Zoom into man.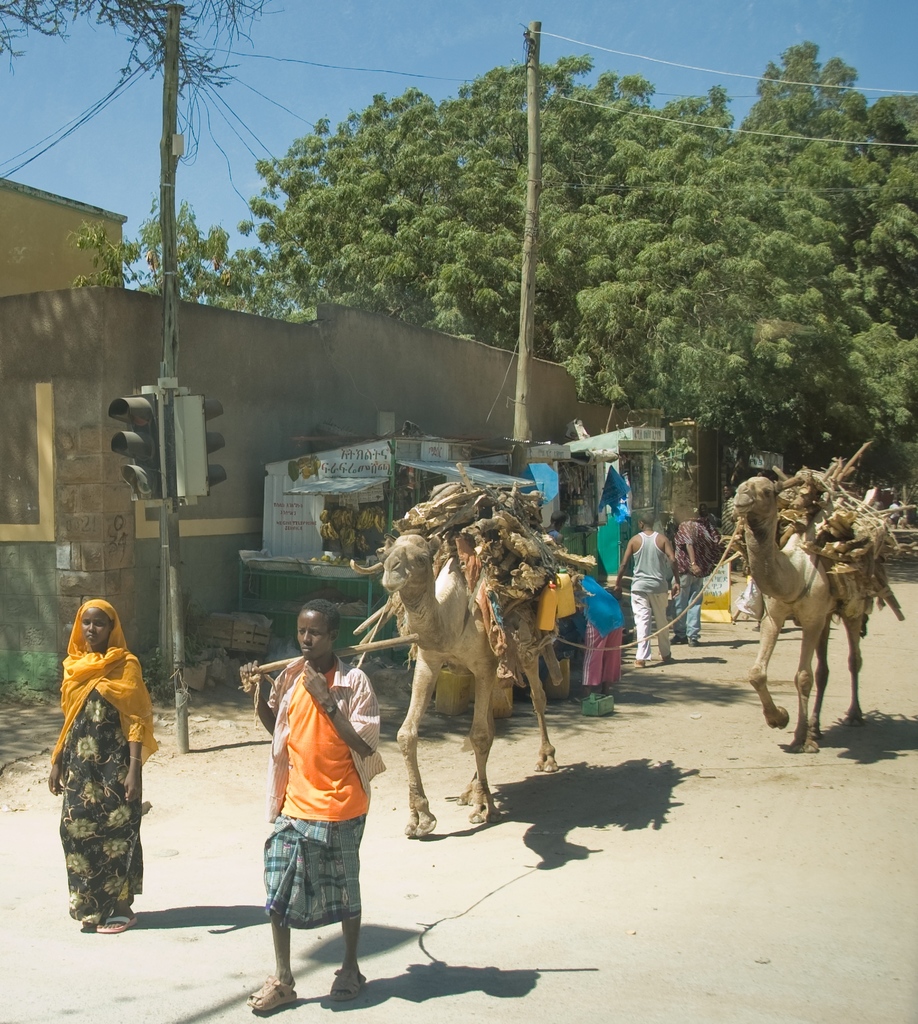
Zoom target: crop(677, 509, 723, 639).
